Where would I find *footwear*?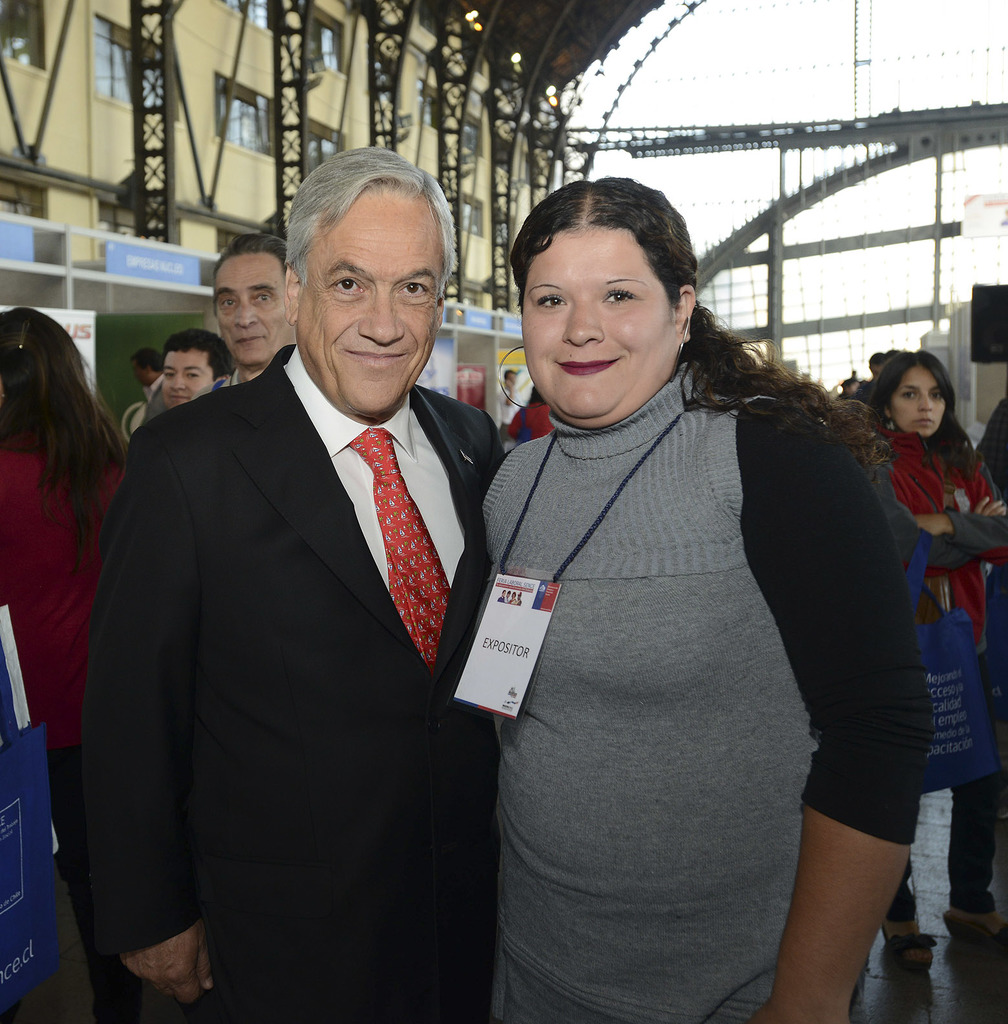
At box=[941, 904, 1007, 953].
